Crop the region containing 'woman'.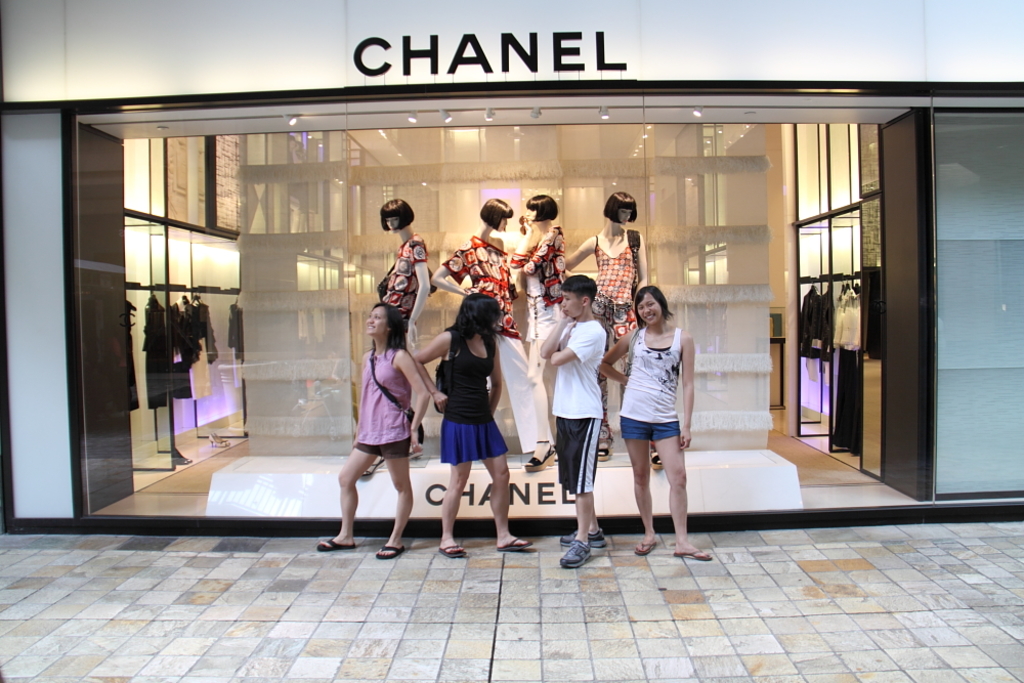
Crop region: (x1=613, y1=276, x2=705, y2=544).
